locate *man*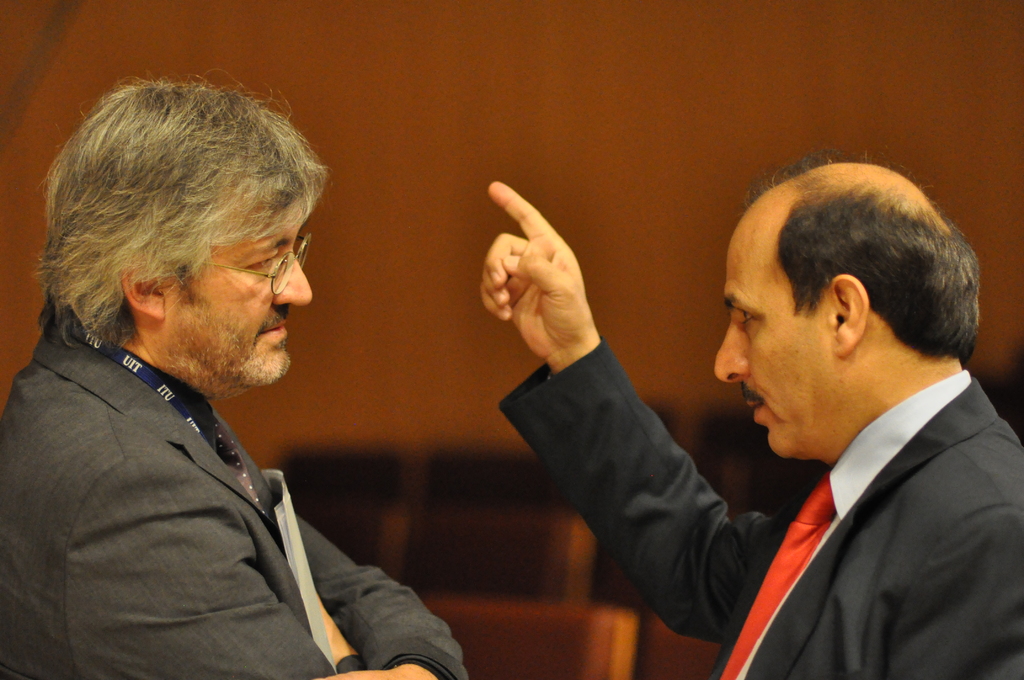
box=[3, 88, 445, 674]
